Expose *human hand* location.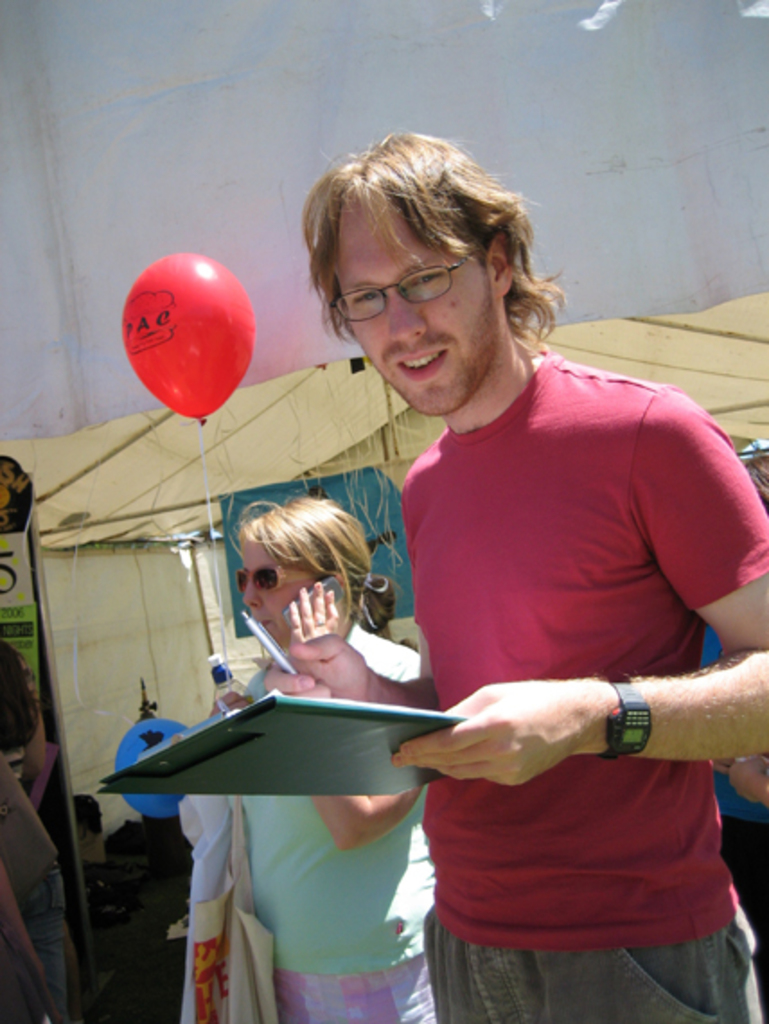
Exposed at (284, 582, 340, 647).
